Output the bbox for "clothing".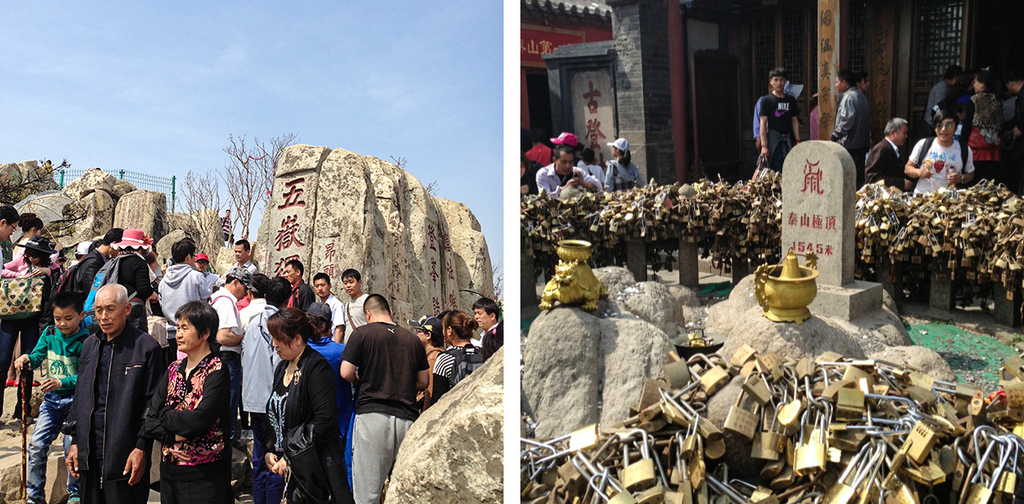
box(535, 164, 594, 194).
